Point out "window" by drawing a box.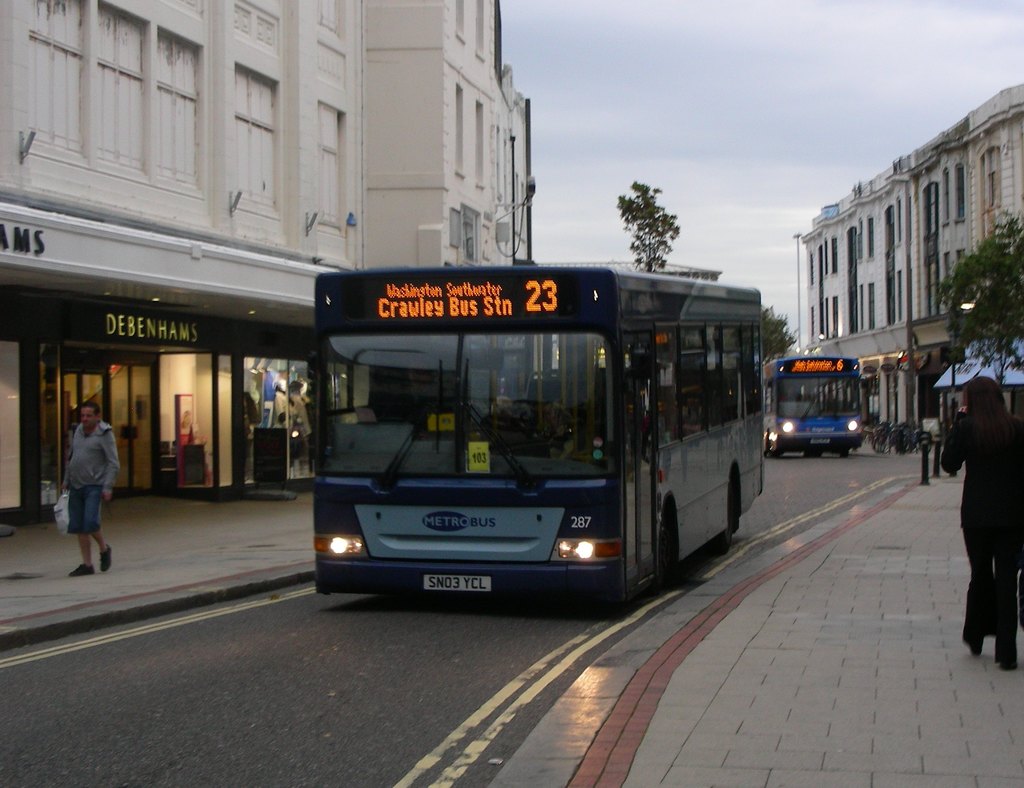
[867,218,875,263].
